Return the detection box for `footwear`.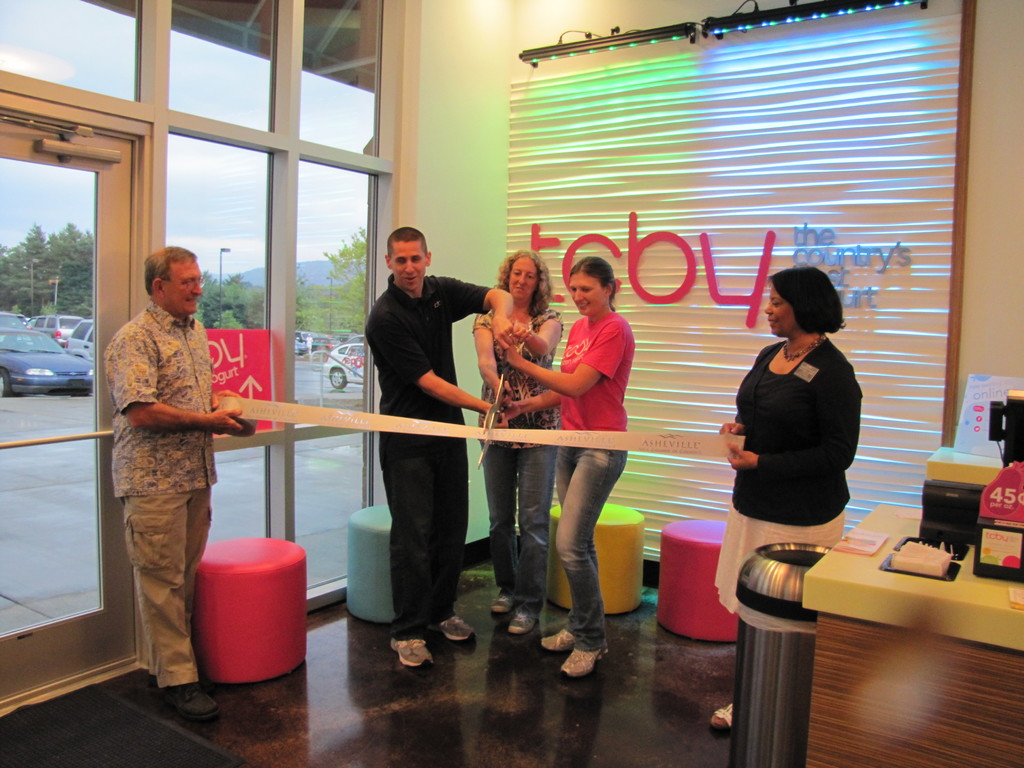
crop(554, 596, 620, 682).
